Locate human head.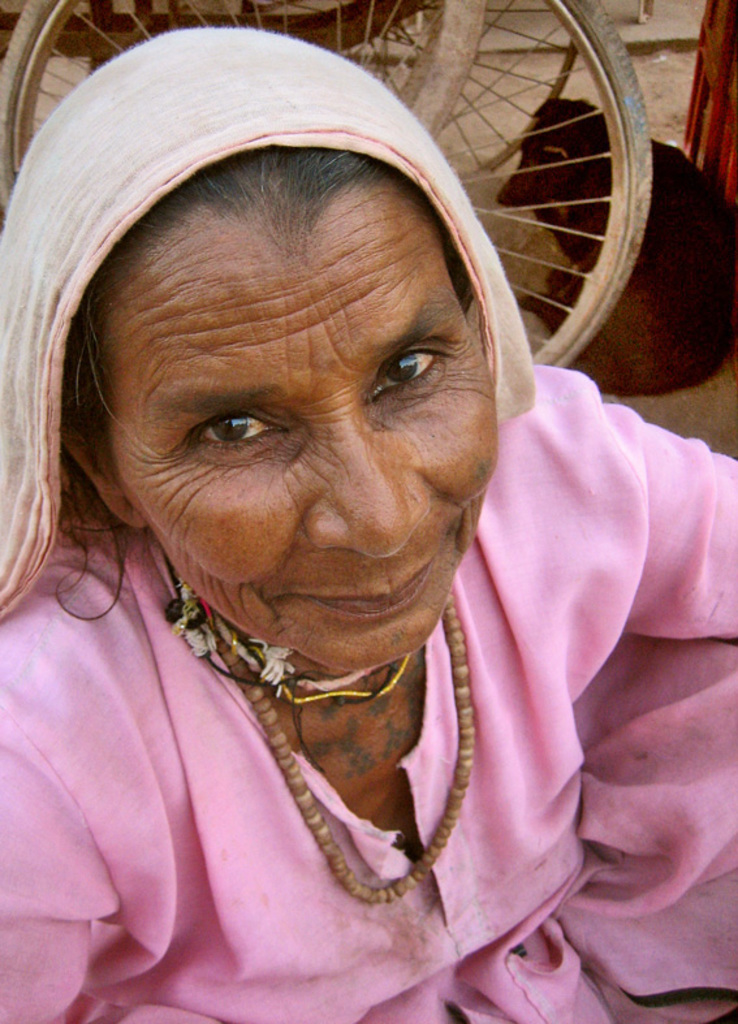
Bounding box: 60 83 541 690.
